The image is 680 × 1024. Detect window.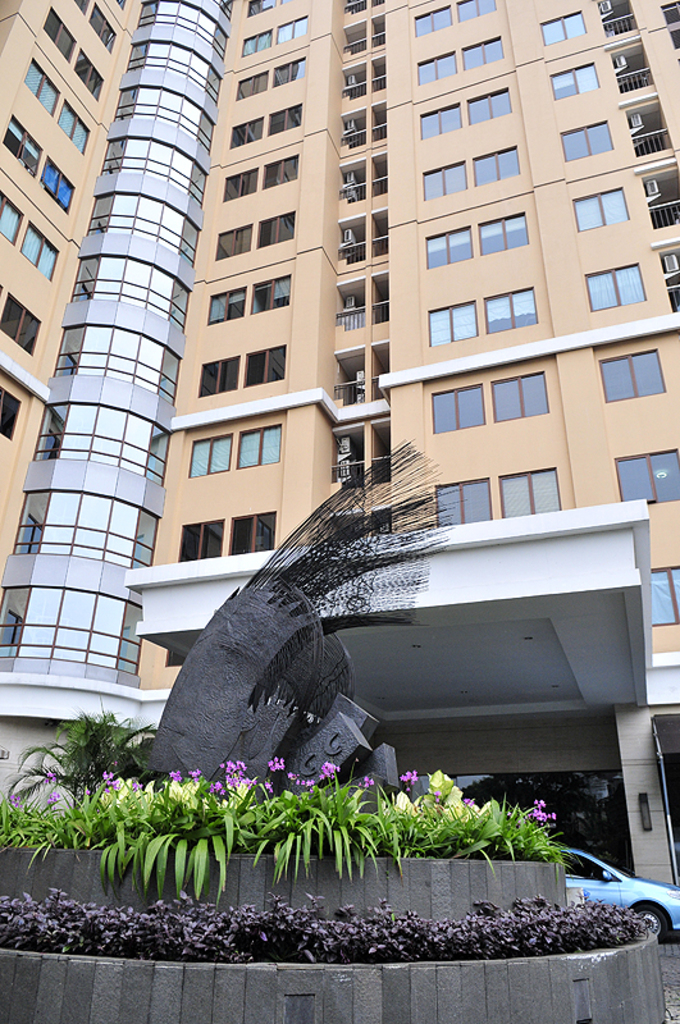
Detection: select_region(482, 284, 538, 332).
